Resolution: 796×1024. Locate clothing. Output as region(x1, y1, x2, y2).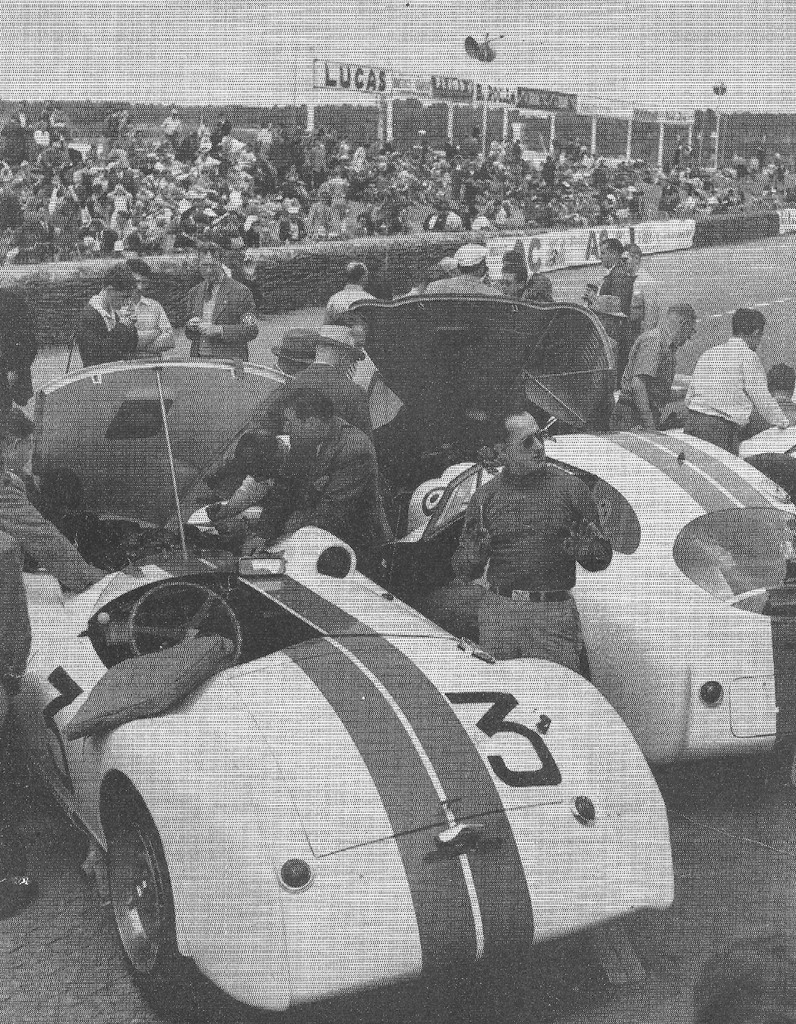
region(473, 588, 608, 660).
